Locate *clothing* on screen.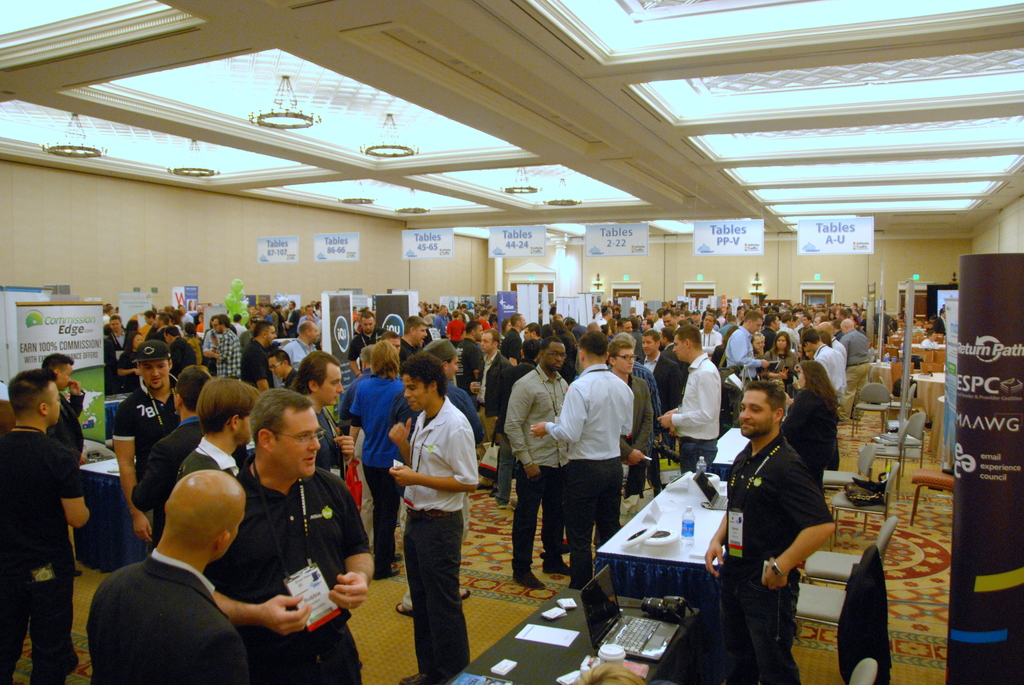
On screen at <bbox>456, 337, 482, 409</bbox>.
